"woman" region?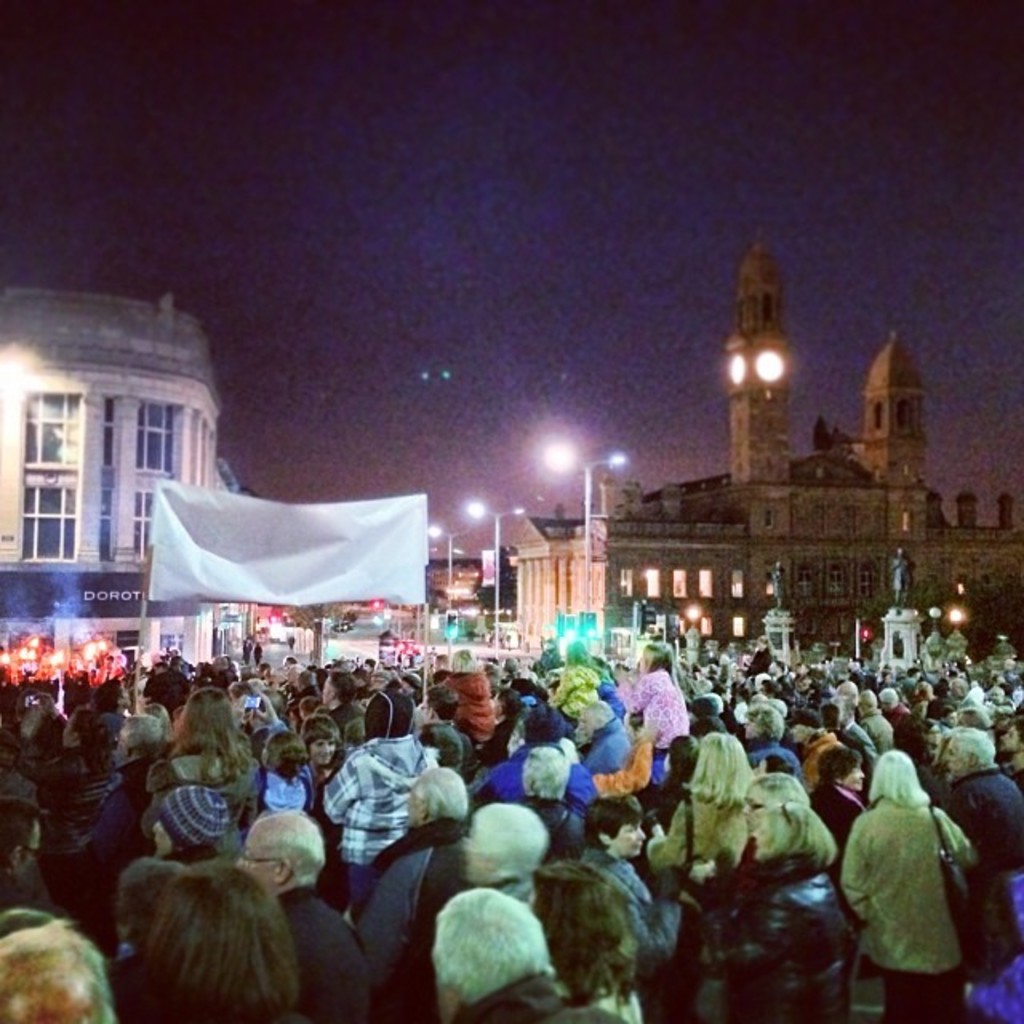
(707,800,845,1018)
